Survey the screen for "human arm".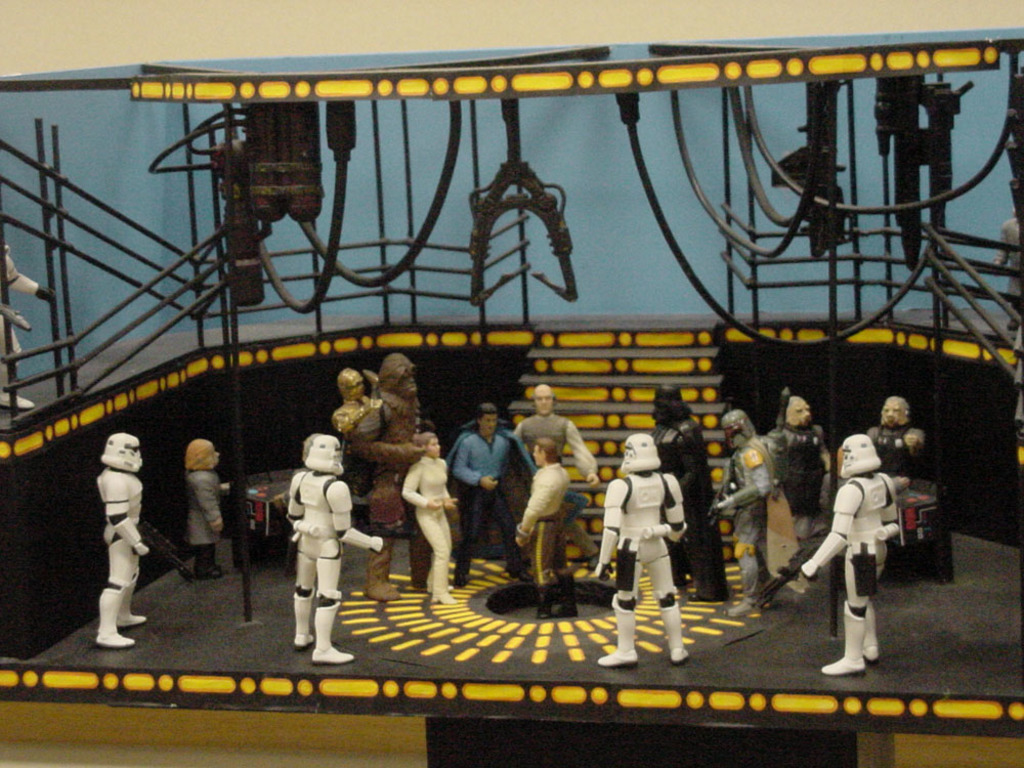
Survey found: [left=986, top=226, right=1016, bottom=272].
